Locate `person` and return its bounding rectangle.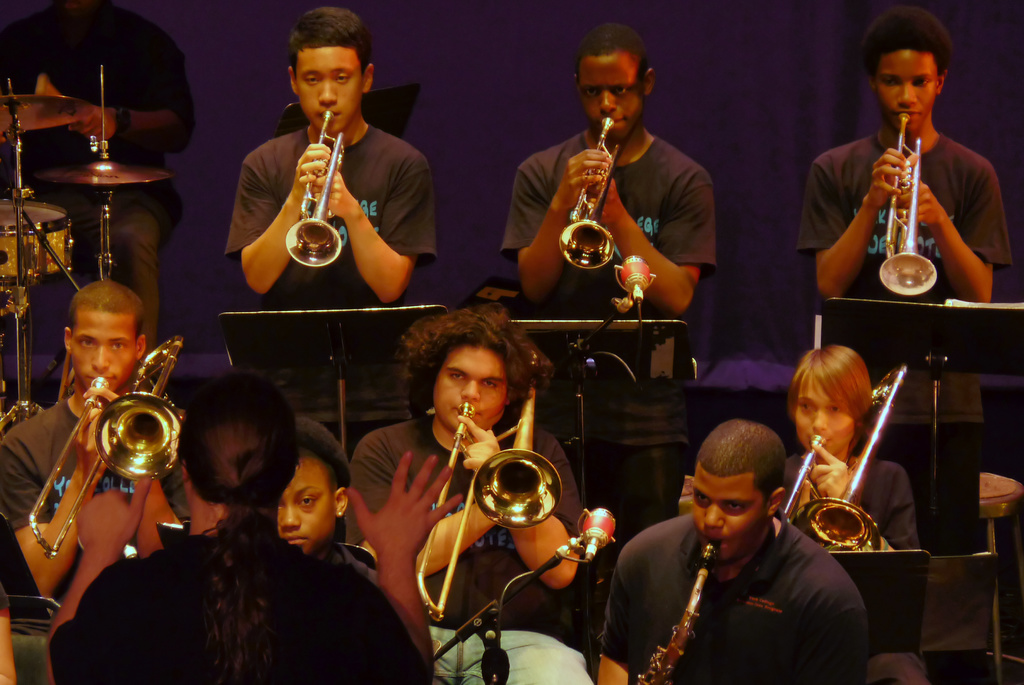
<bbox>771, 339, 918, 684</bbox>.
